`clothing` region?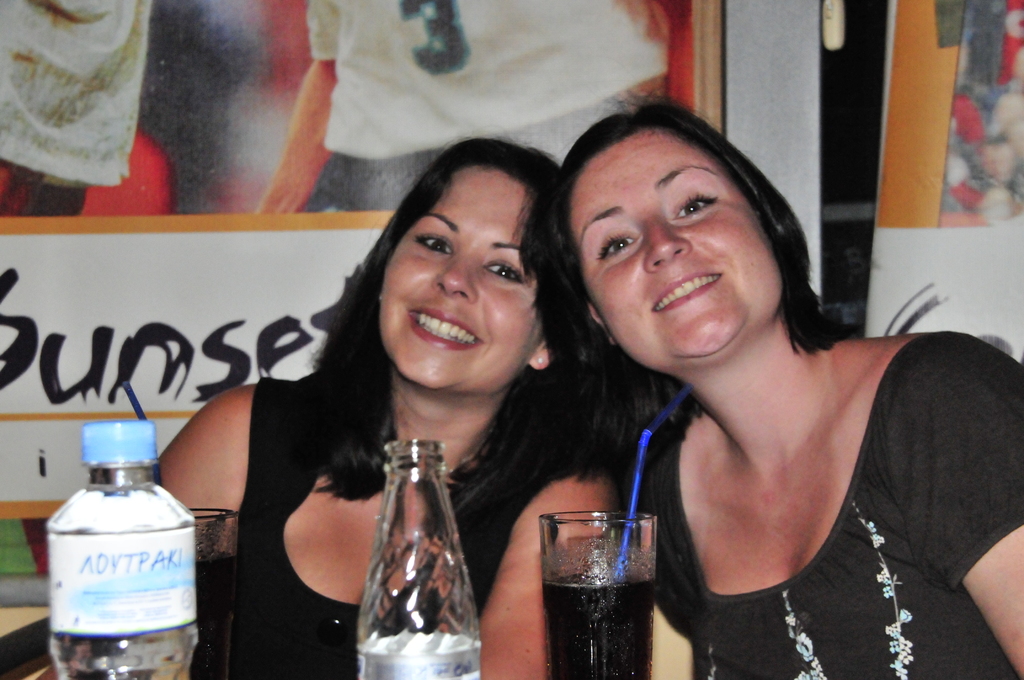
(217, 375, 614, 679)
